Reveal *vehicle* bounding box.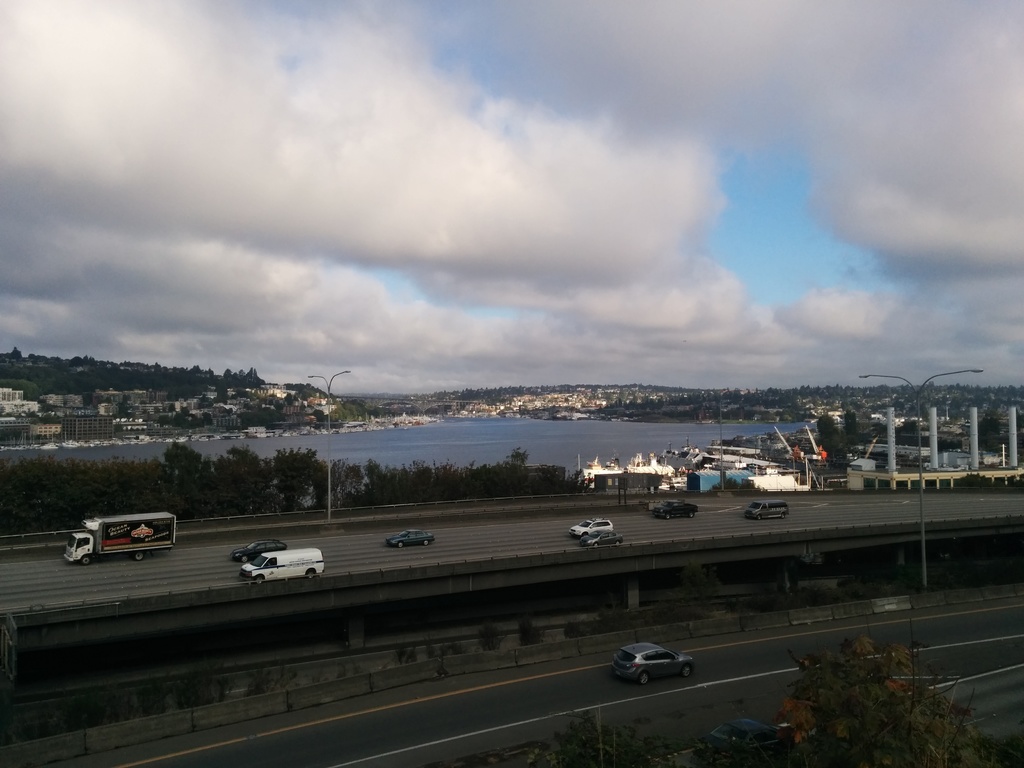
Revealed: [left=619, top=640, right=698, bottom=688].
